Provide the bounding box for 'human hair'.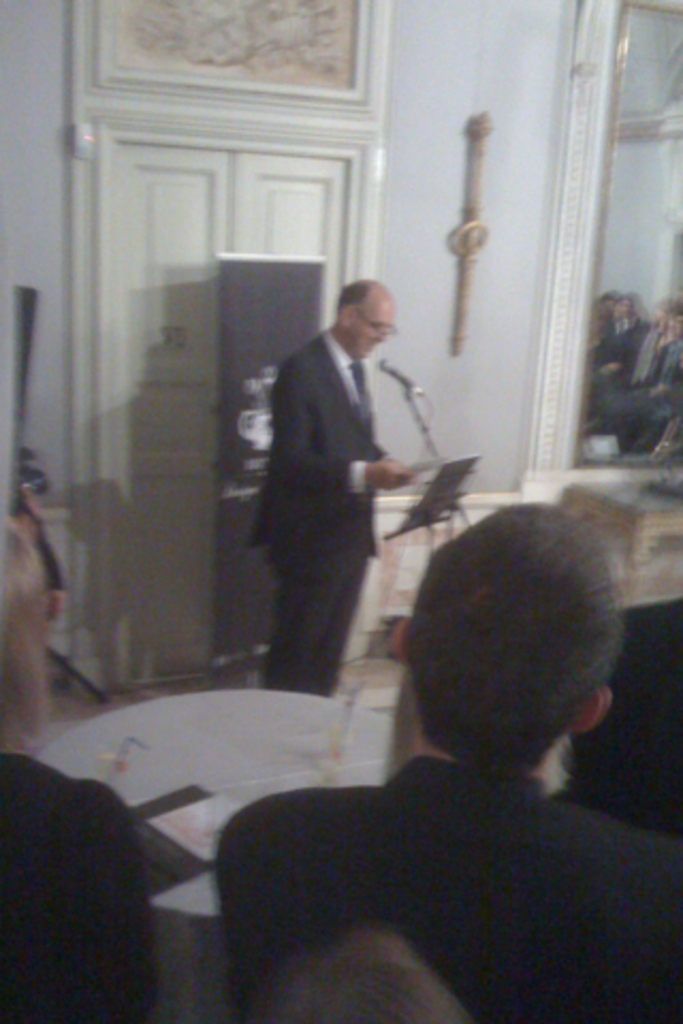
bbox(0, 514, 49, 749).
